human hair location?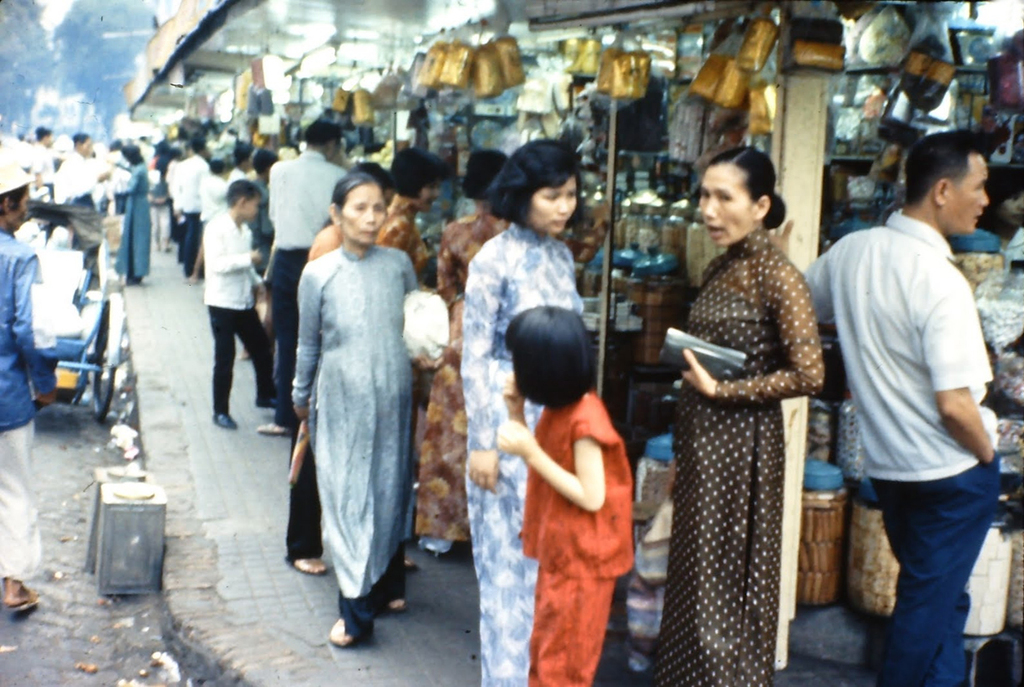
bbox=[485, 136, 580, 221]
